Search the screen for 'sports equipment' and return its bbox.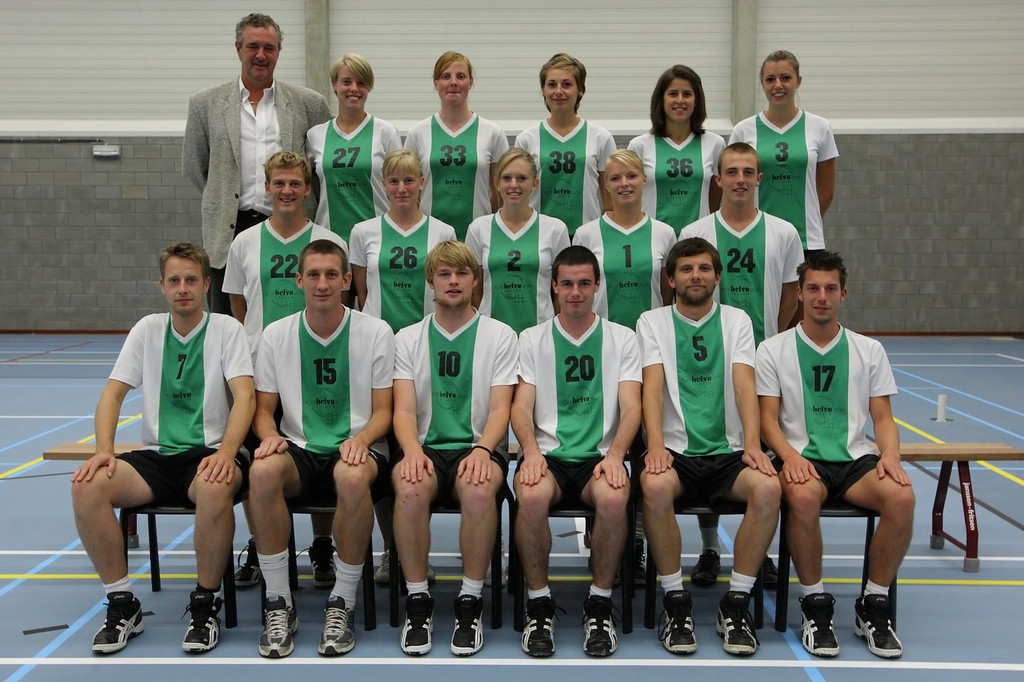
Found: bbox(98, 586, 150, 654).
